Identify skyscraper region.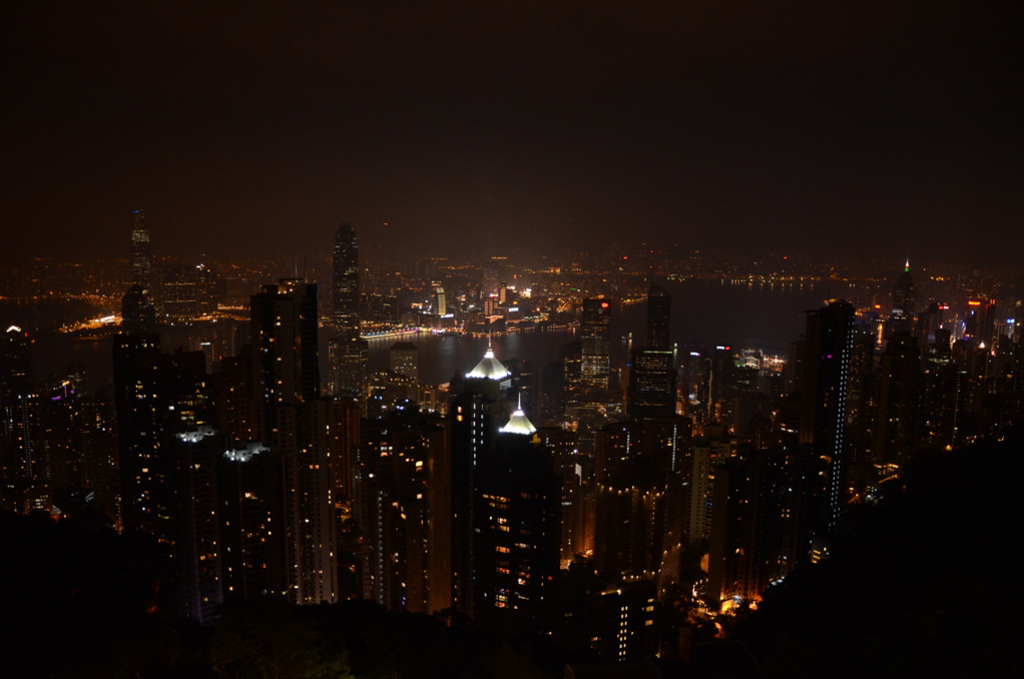
Region: {"left": 334, "top": 220, "right": 357, "bottom": 337}.
